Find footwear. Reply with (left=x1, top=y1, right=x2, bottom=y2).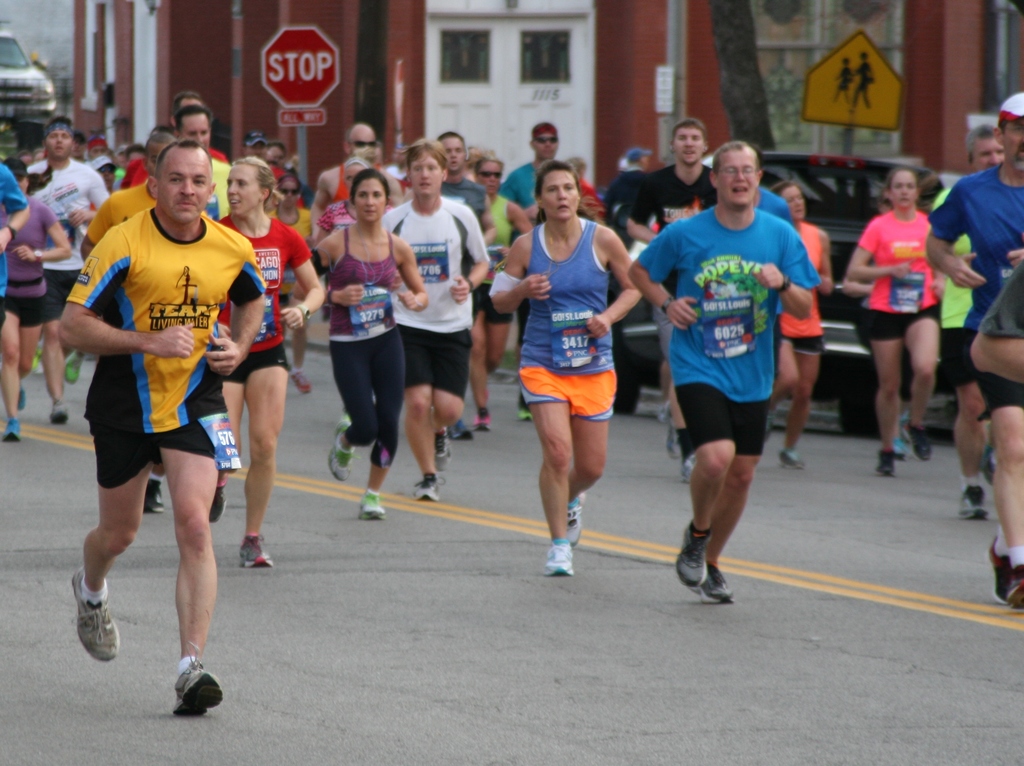
(left=536, top=545, right=575, bottom=576).
